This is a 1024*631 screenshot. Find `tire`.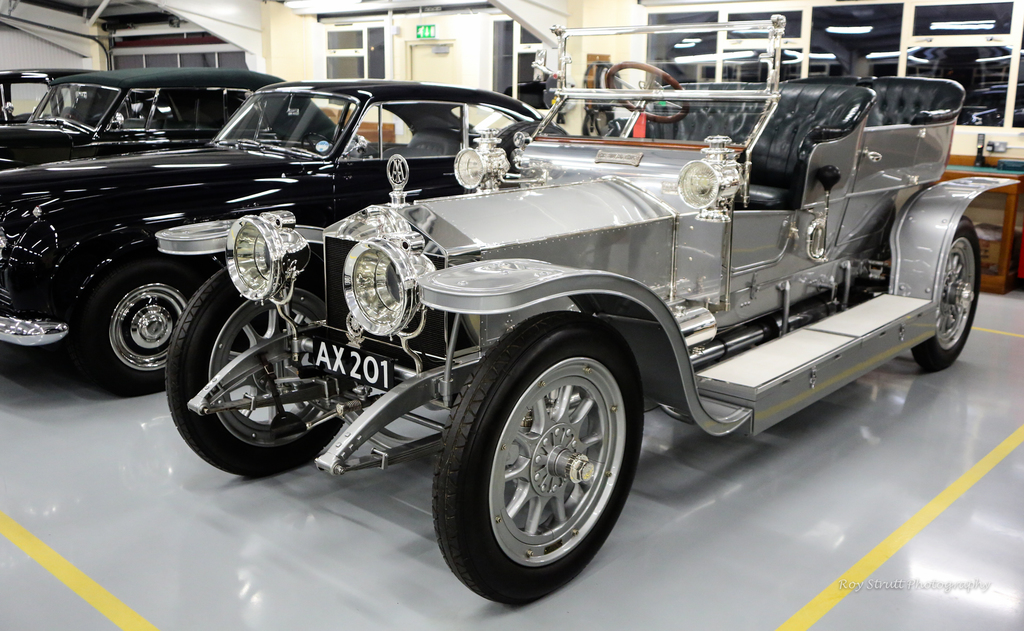
Bounding box: BBox(162, 260, 362, 479).
